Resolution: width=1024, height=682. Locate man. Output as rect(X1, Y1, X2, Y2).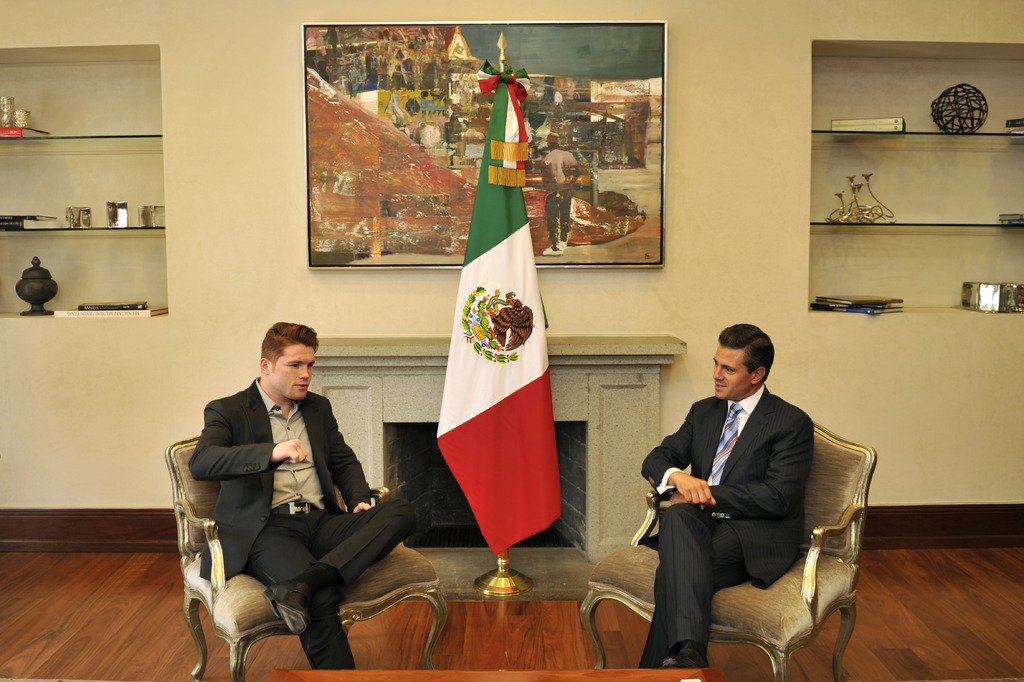
rect(641, 327, 817, 670).
